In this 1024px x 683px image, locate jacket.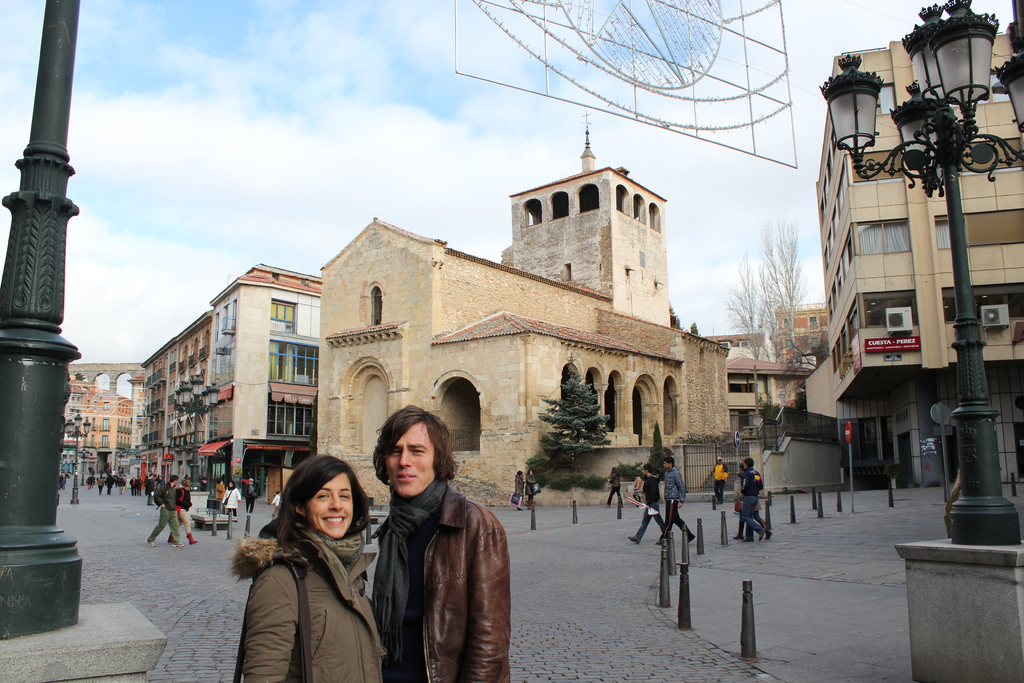
Bounding box: 347/432/515/682.
